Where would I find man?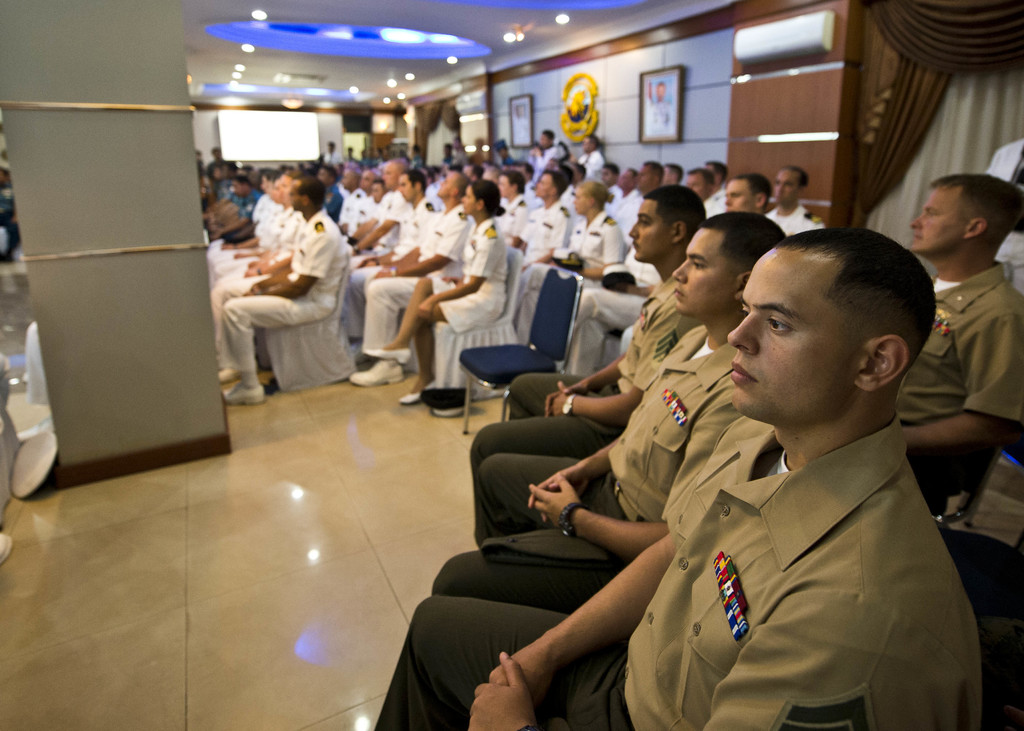
At [left=502, top=166, right=574, bottom=266].
